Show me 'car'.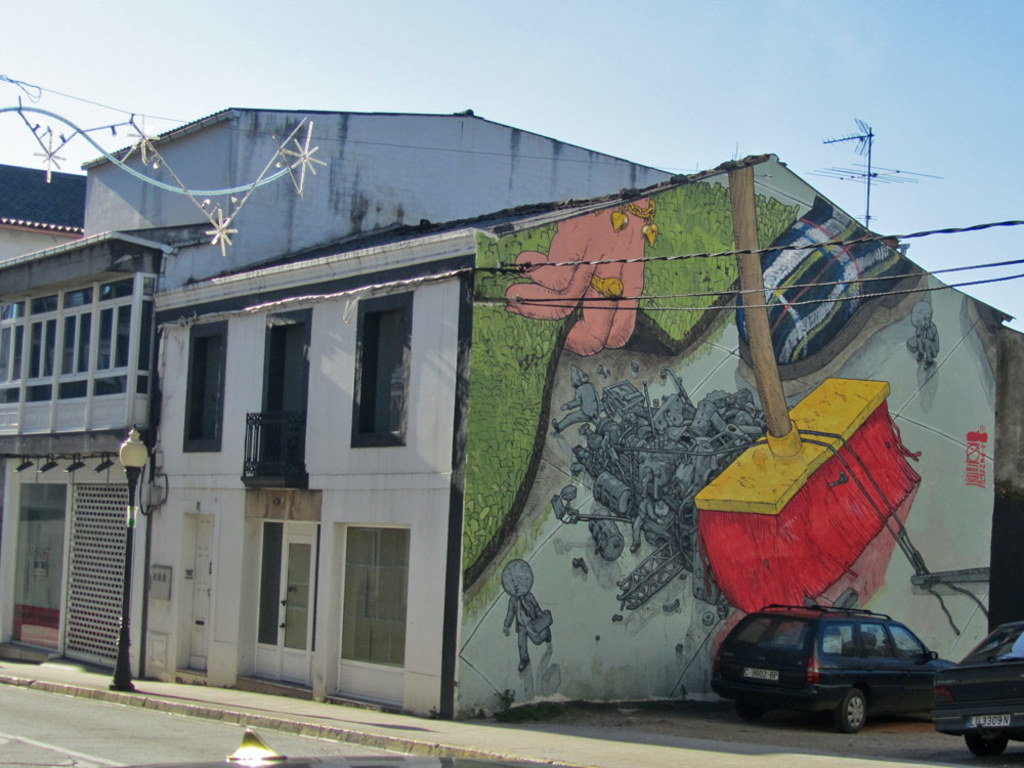
'car' is here: [931,631,1023,760].
